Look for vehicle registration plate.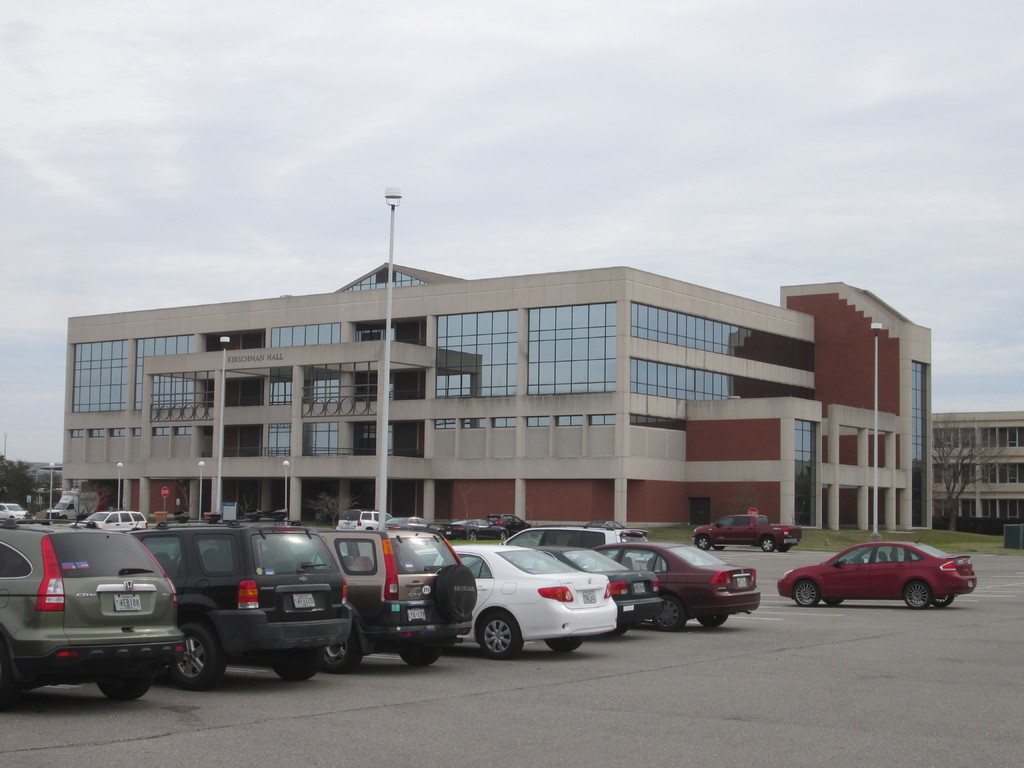
Found: region(406, 605, 426, 621).
